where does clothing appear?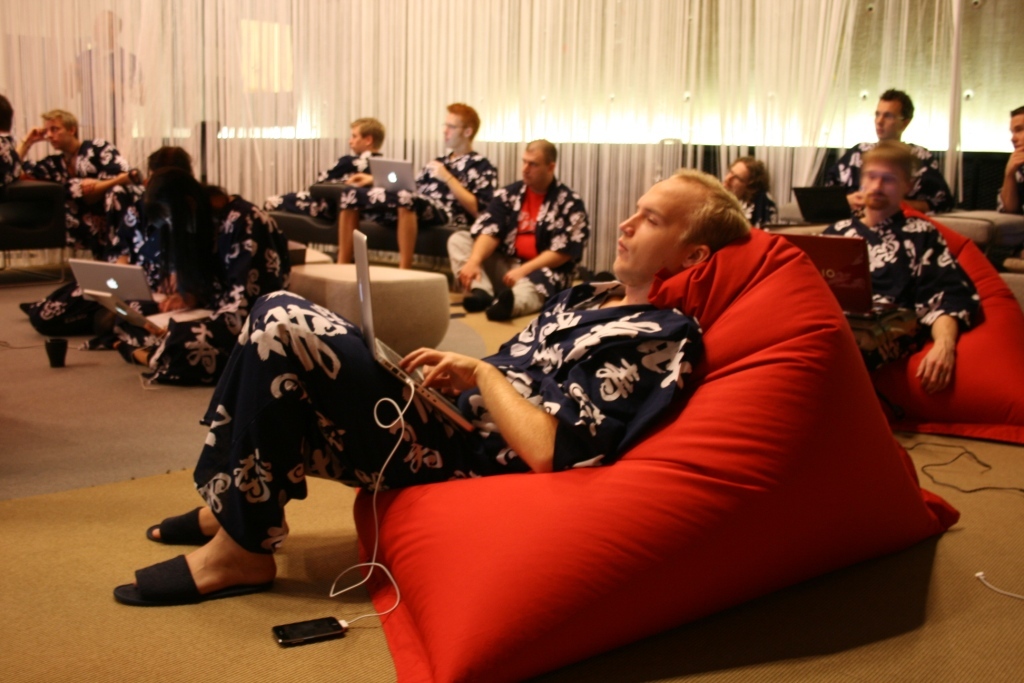
Appears at [823, 139, 956, 208].
